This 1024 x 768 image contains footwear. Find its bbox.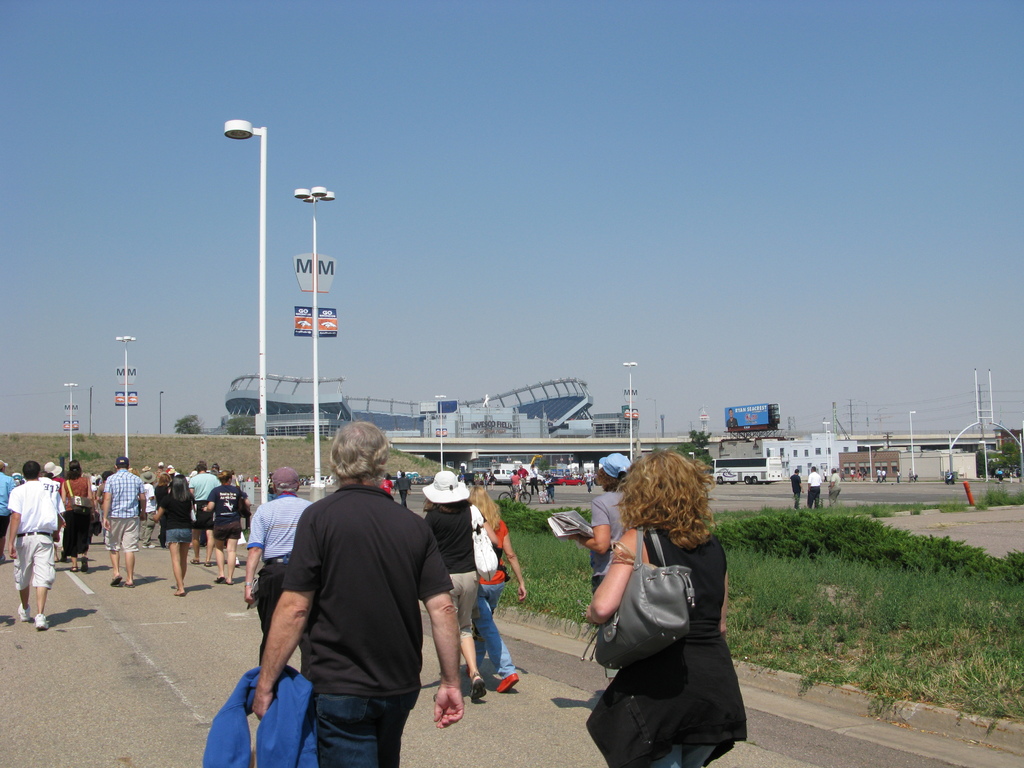
(470,678,492,705).
